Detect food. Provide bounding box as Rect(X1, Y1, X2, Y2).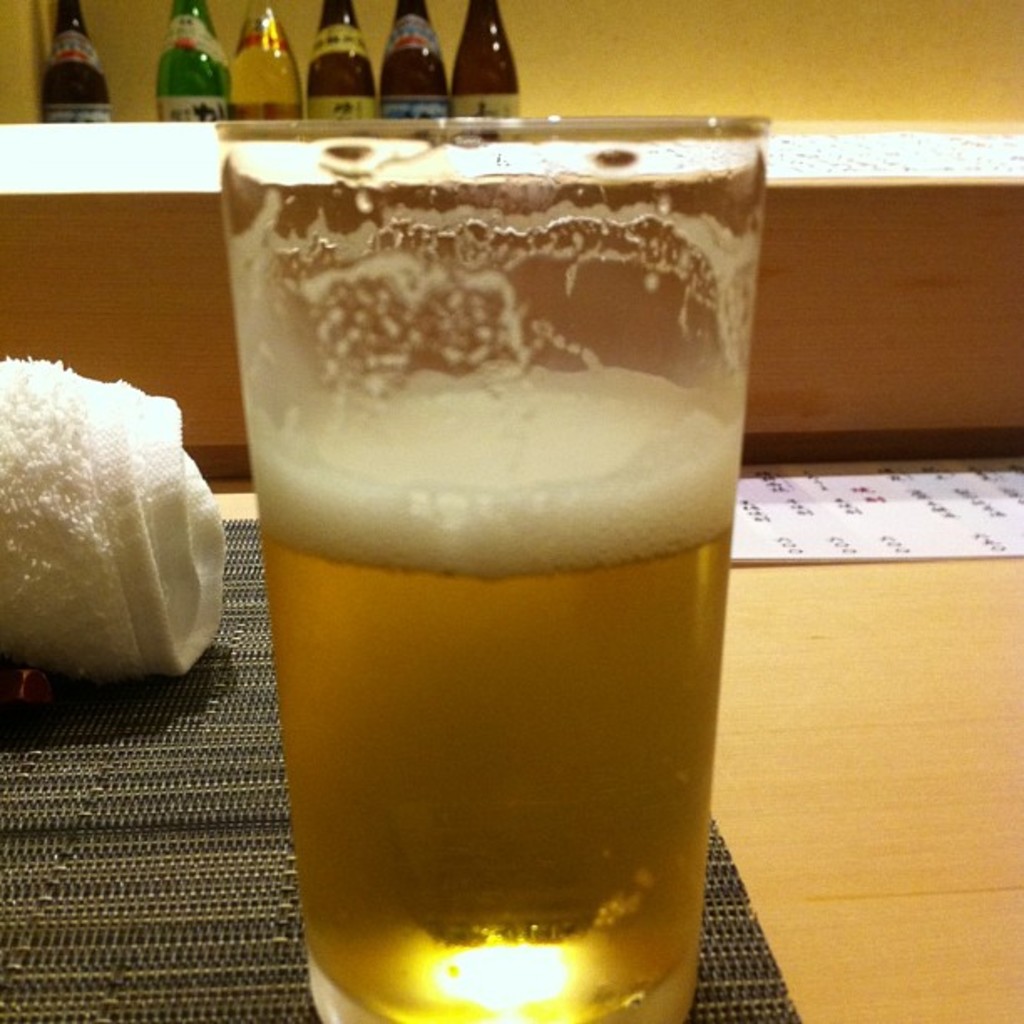
Rect(211, 120, 746, 957).
